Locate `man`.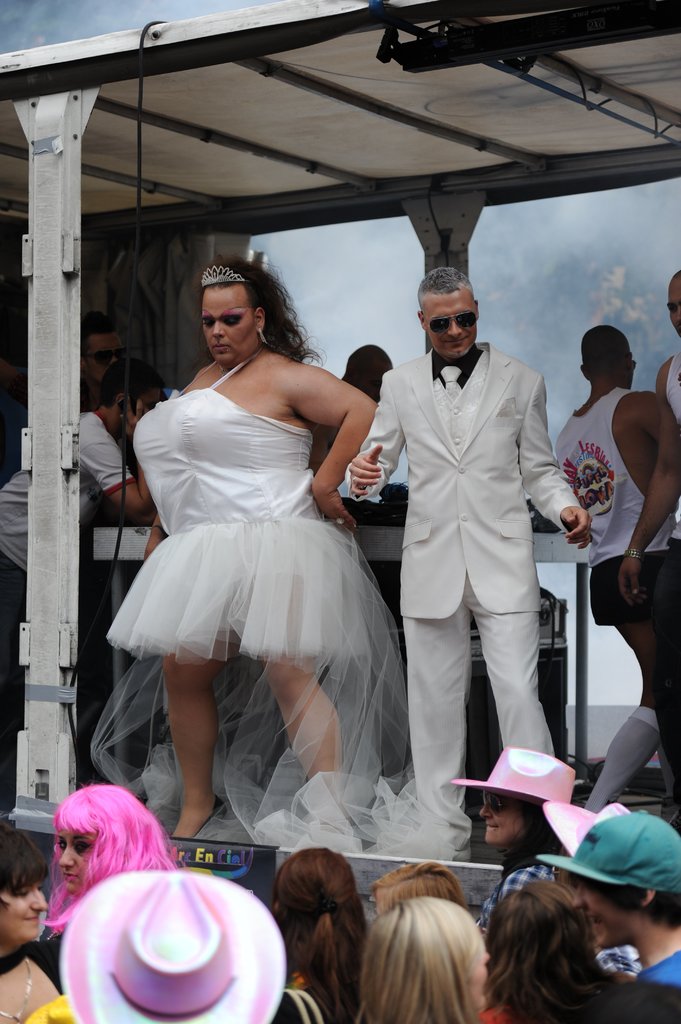
Bounding box: (550, 328, 676, 624).
